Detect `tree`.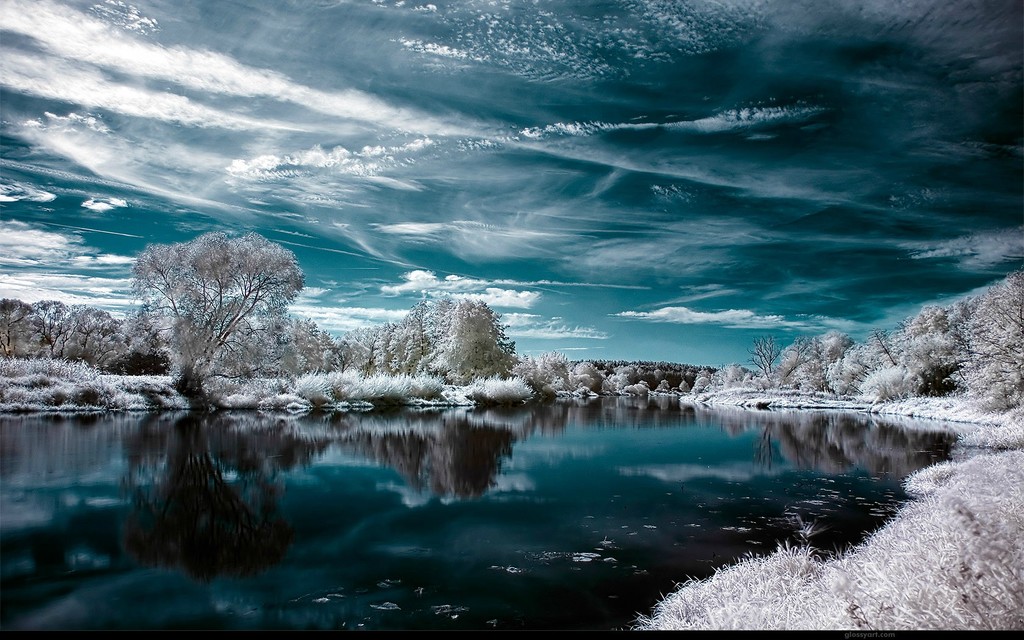
Detected at region(912, 314, 957, 404).
